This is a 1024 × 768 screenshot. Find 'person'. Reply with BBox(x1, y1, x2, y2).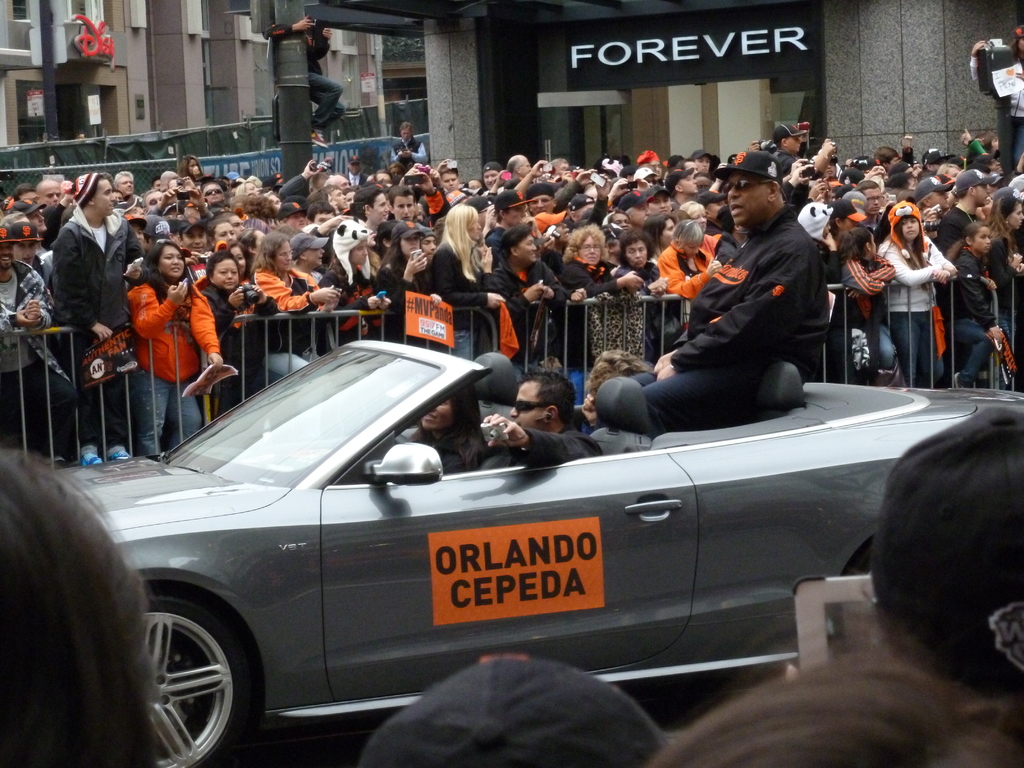
BBox(259, 16, 341, 147).
